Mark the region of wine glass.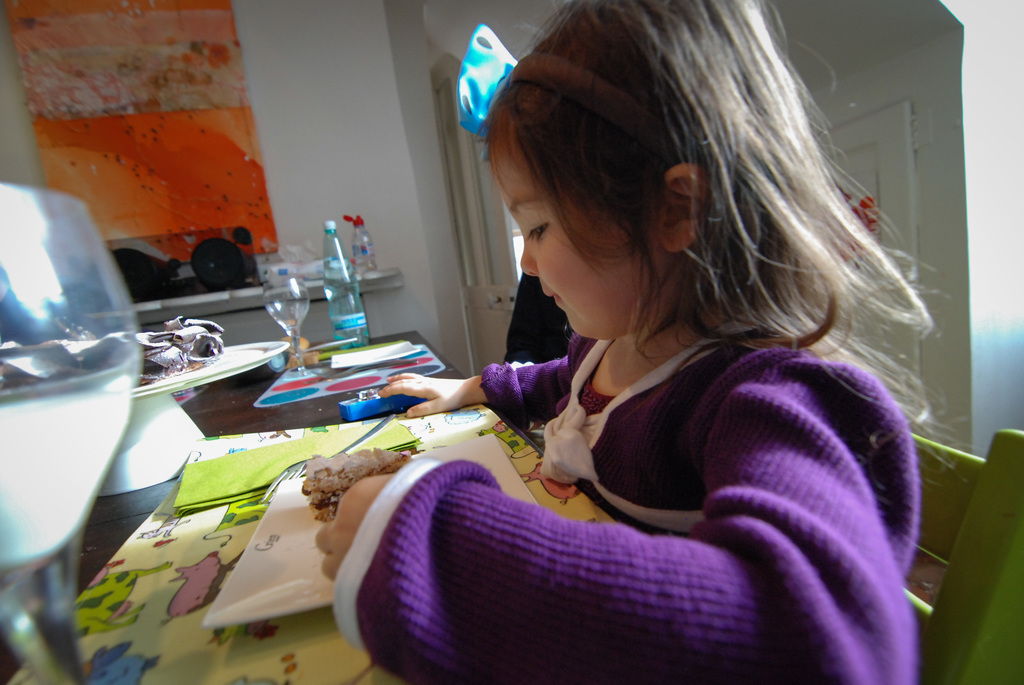
Region: 262:276:310:378.
